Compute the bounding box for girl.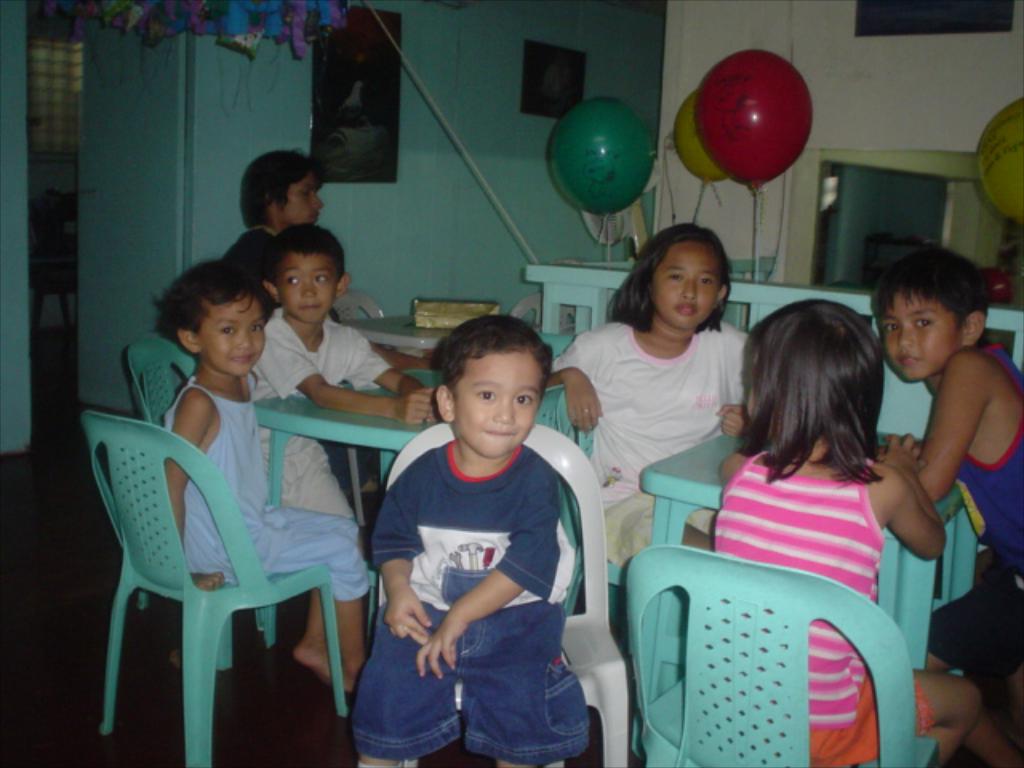
<region>549, 219, 752, 562</region>.
